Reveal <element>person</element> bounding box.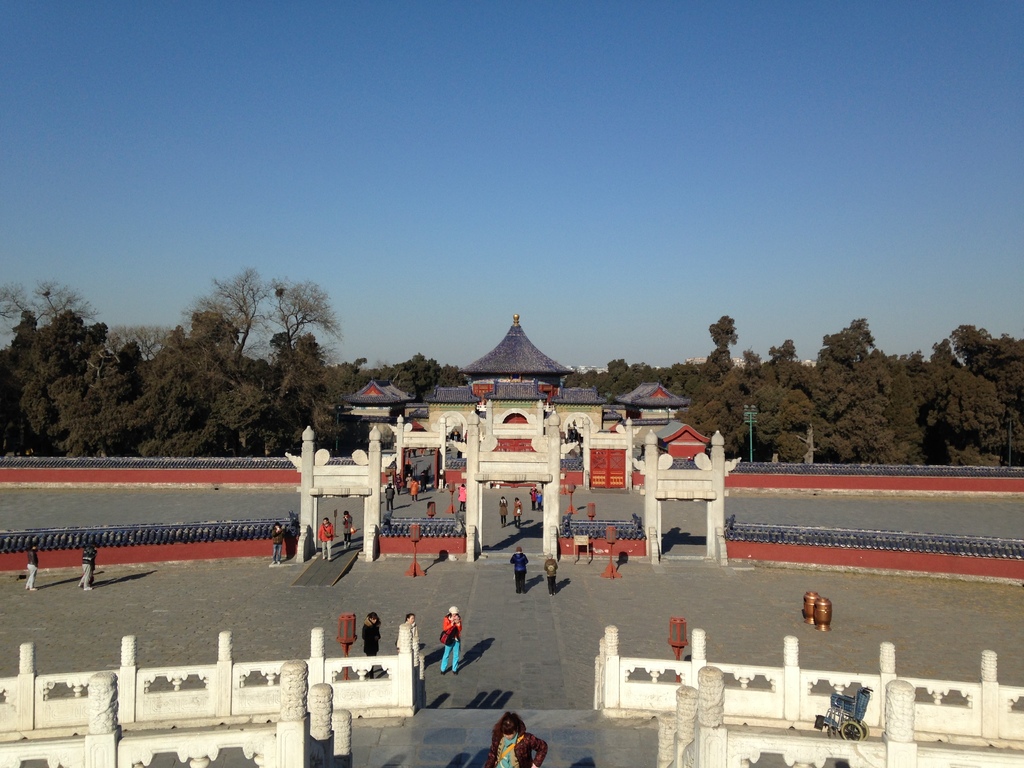
Revealed: 440:608:462:673.
